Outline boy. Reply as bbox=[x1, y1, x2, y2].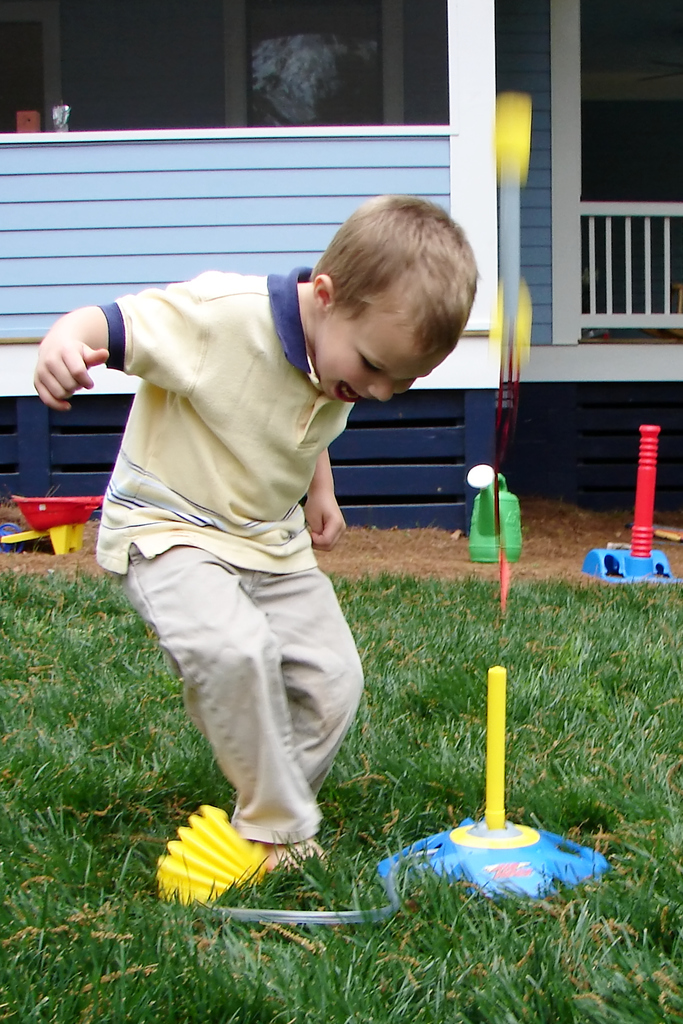
bbox=[33, 191, 493, 890].
